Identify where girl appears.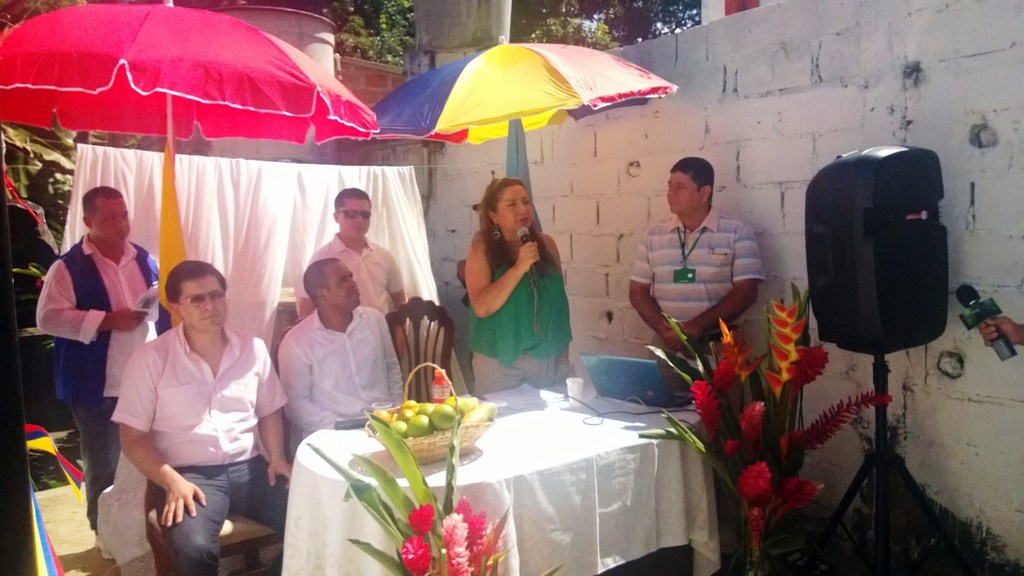
Appears at [x1=468, y1=177, x2=570, y2=390].
